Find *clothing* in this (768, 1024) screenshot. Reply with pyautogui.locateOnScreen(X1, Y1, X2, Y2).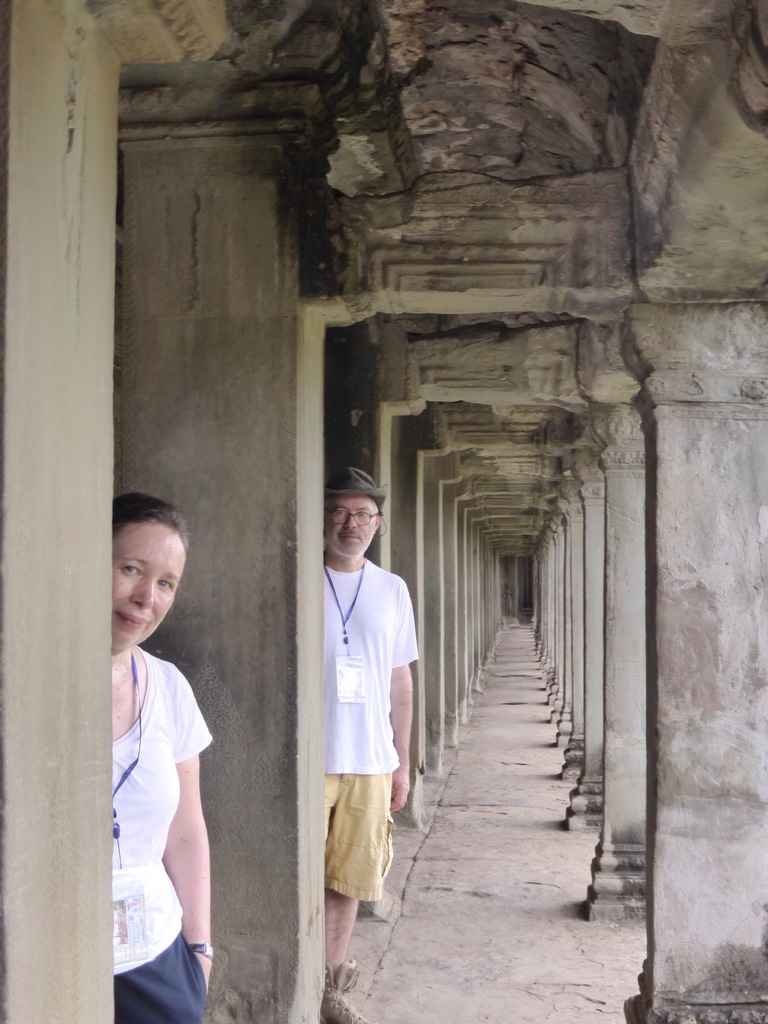
pyautogui.locateOnScreen(318, 561, 413, 911).
